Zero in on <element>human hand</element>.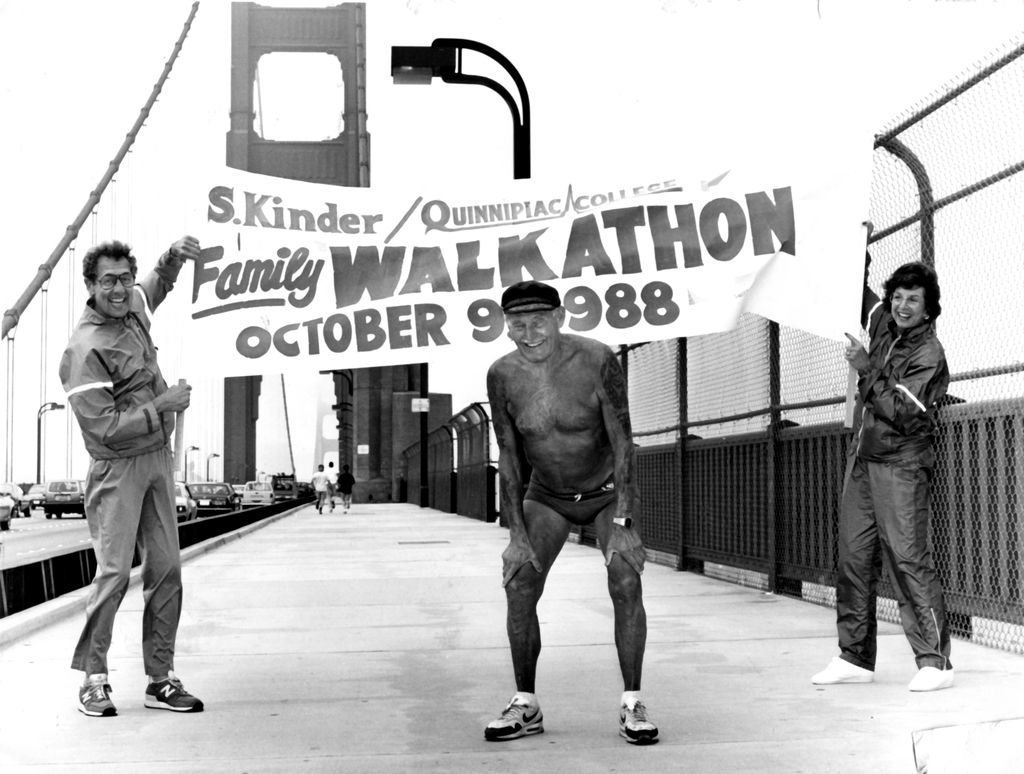
Zeroed in: l=498, t=547, r=542, b=585.
